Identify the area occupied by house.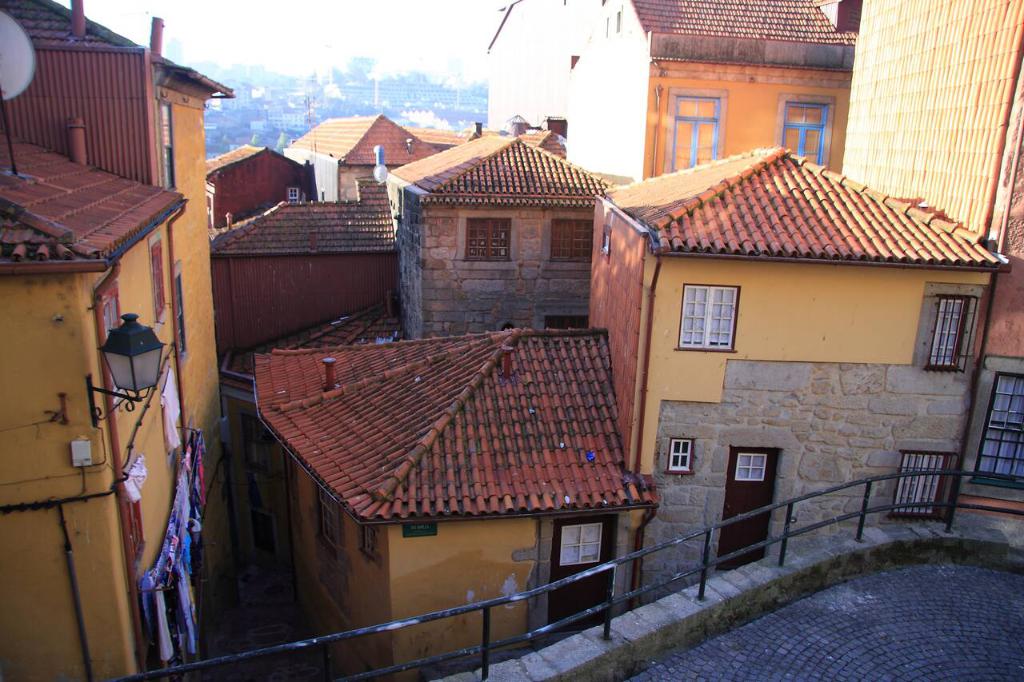
Area: [860,0,1023,512].
